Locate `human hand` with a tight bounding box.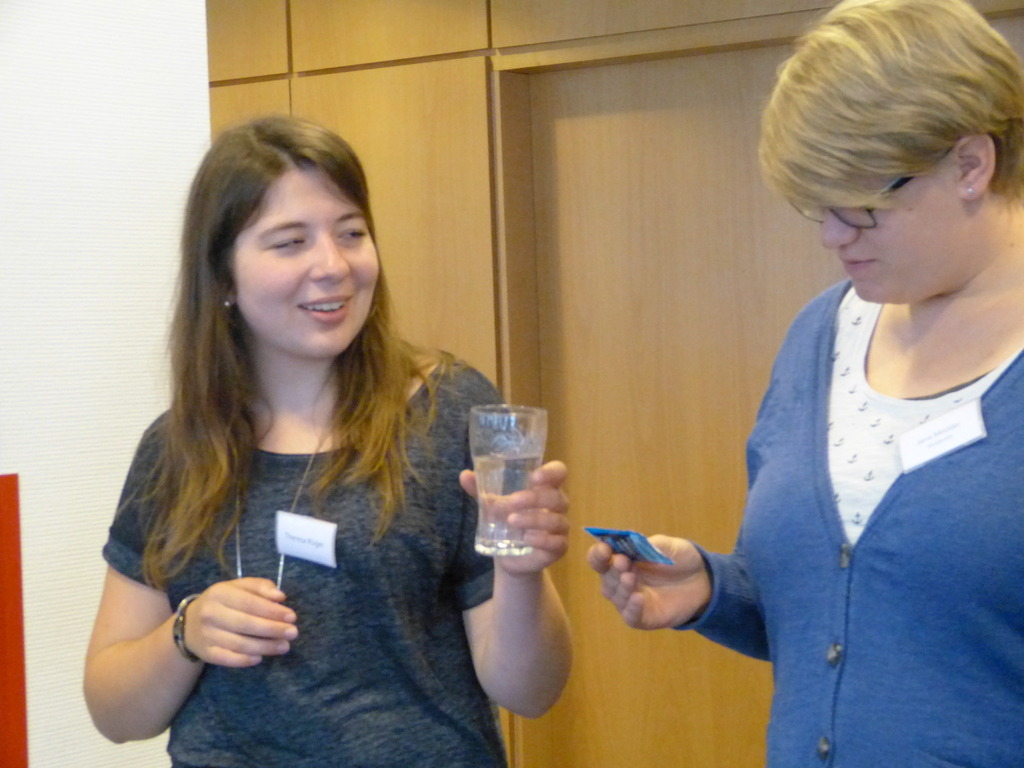
161, 589, 295, 662.
